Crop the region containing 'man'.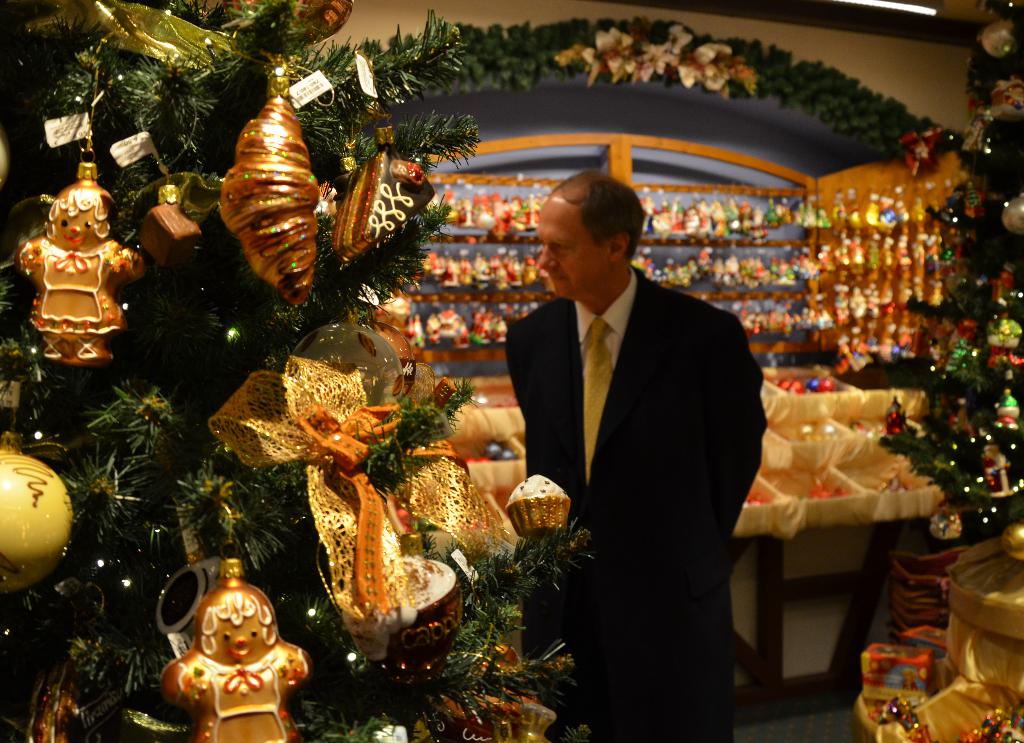
Crop region: <box>499,166,767,742</box>.
